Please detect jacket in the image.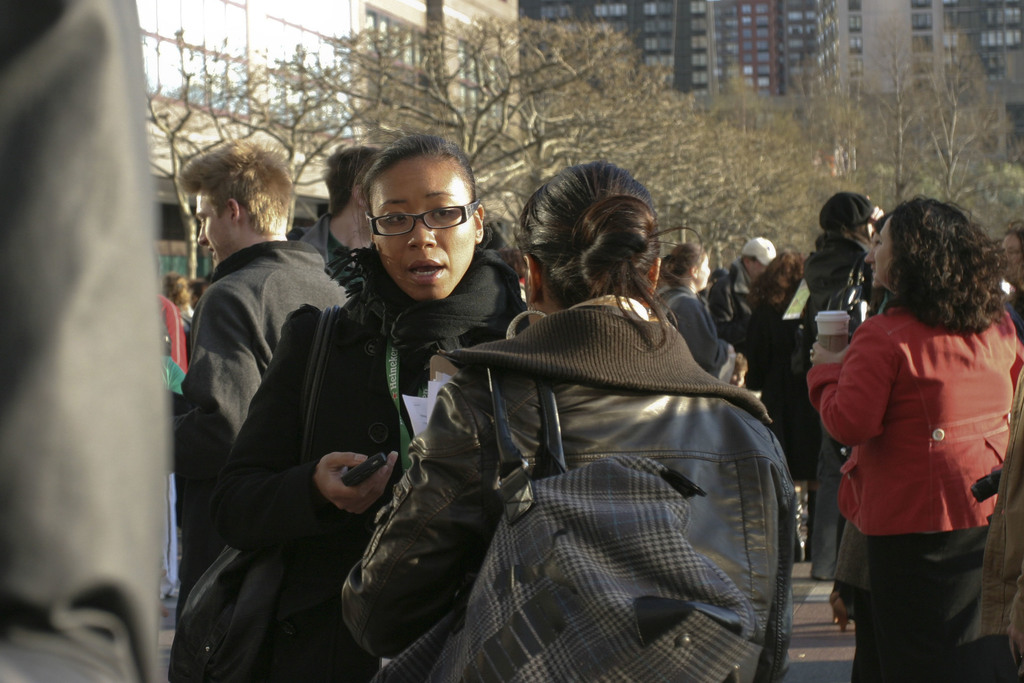
pyautogui.locateOnScreen(649, 281, 744, 375).
